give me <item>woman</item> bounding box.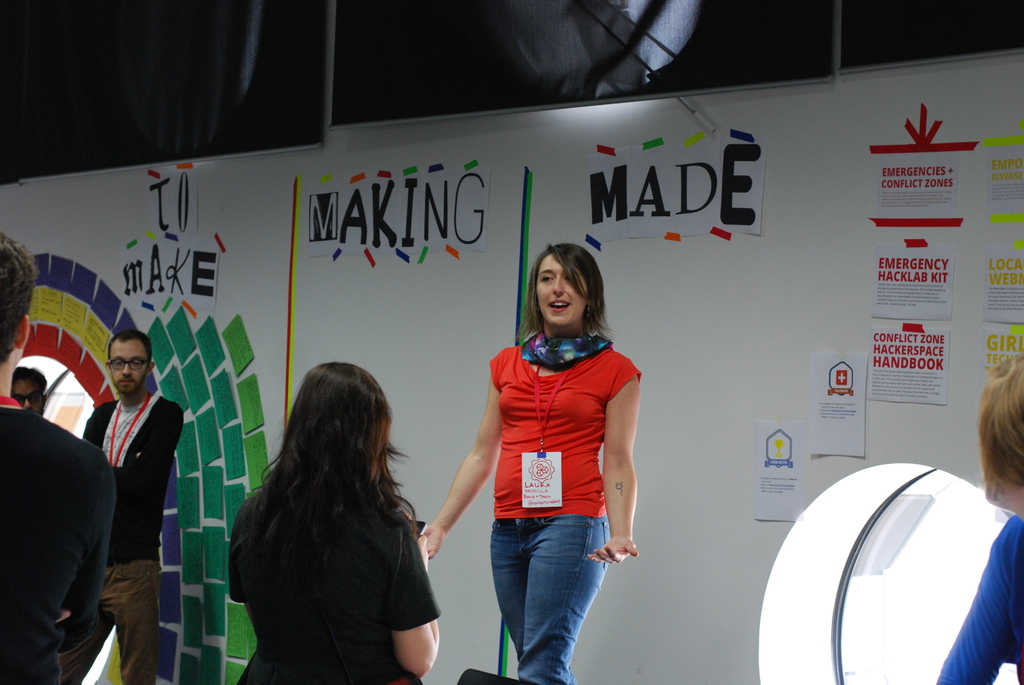
Rect(452, 238, 652, 684).
